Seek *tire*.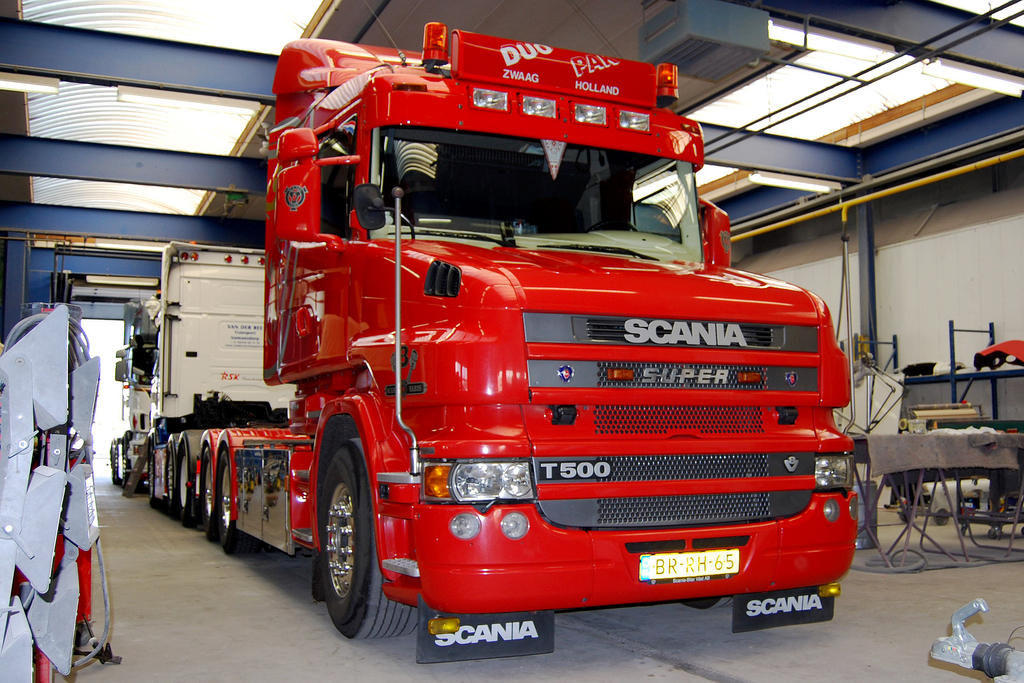
region(936, 509, 950, 527).
